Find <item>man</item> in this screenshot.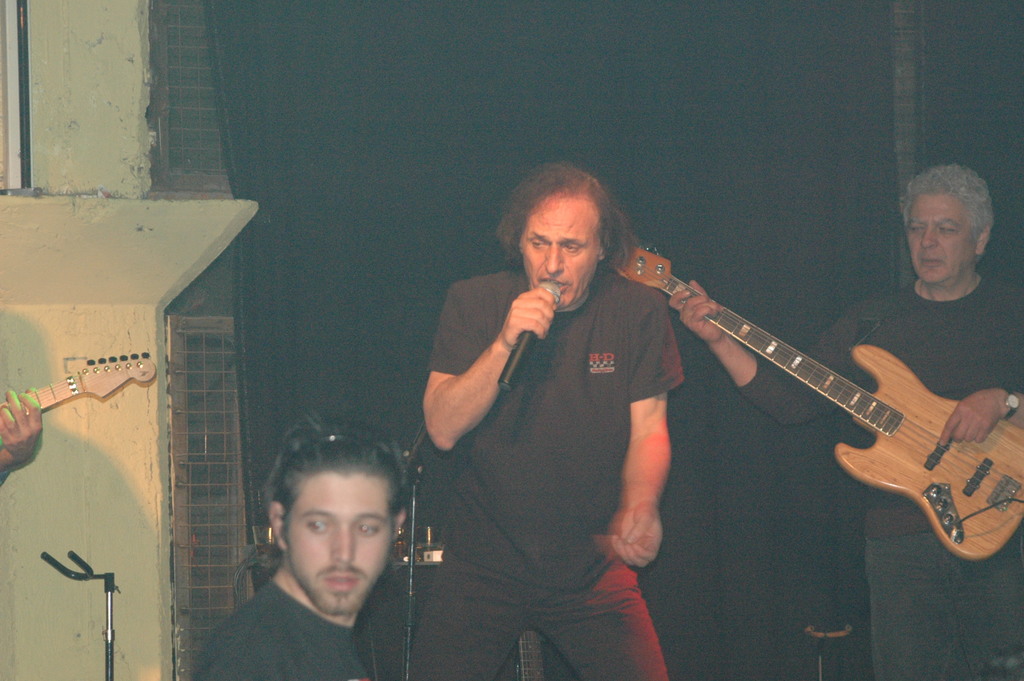
The bounding box for <item>man</item> is x1=666, y1=164, x2=1023, y2=680.
